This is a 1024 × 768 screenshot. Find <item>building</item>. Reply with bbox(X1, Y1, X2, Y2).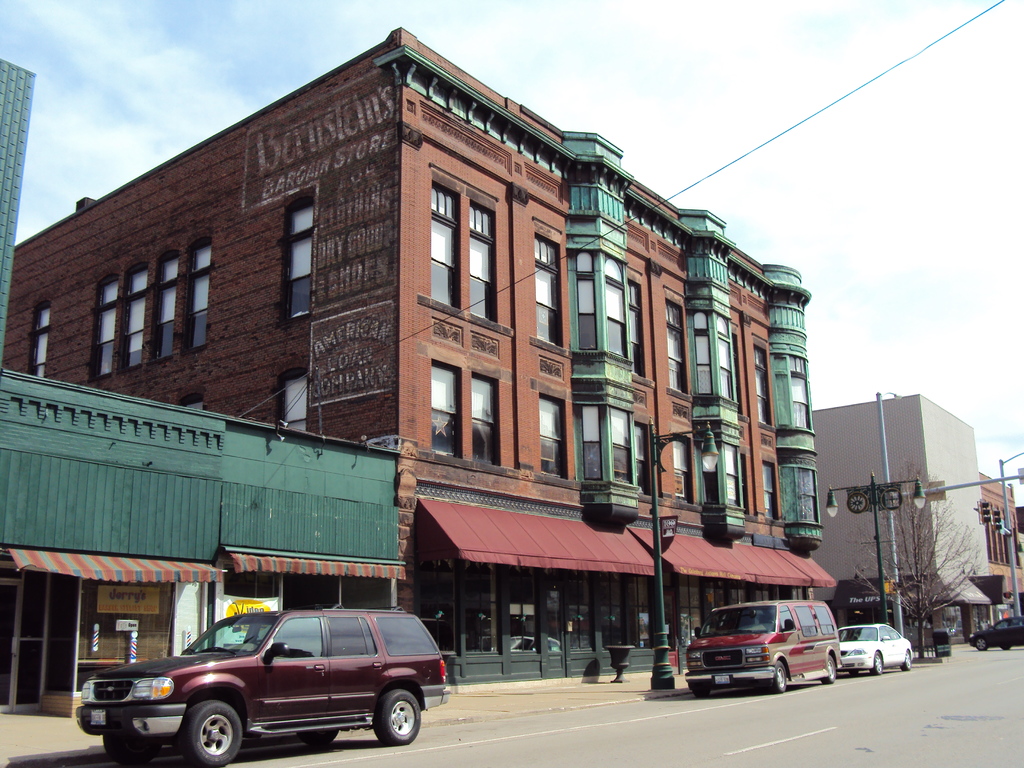
bbox(979, 474, 1023, 623).
